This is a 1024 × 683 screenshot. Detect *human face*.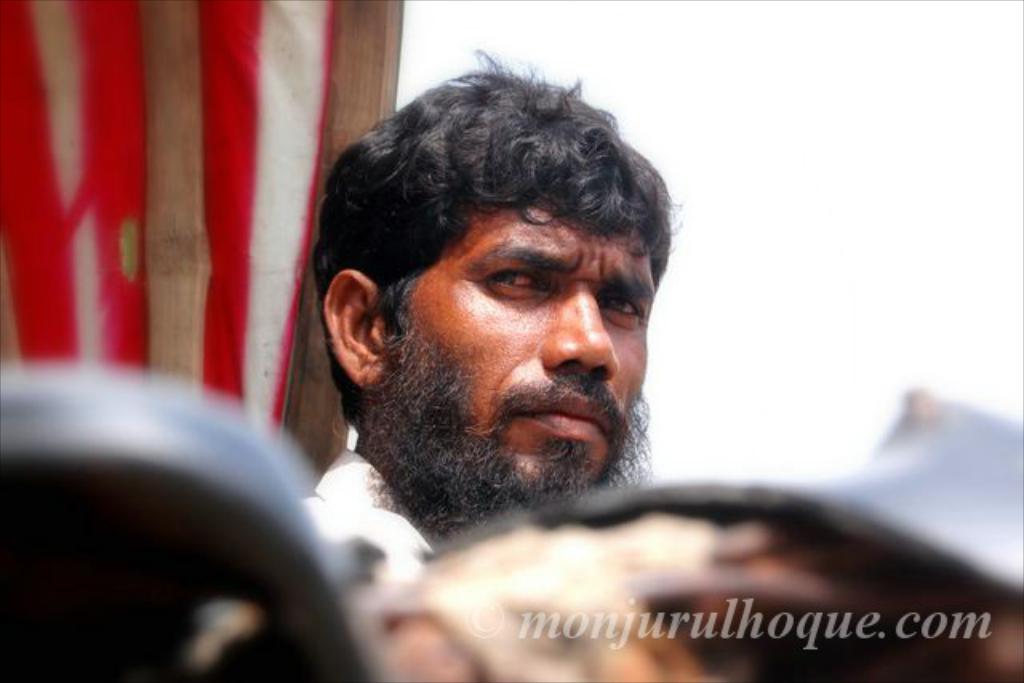
bbox(395, 189, 654, 507).
